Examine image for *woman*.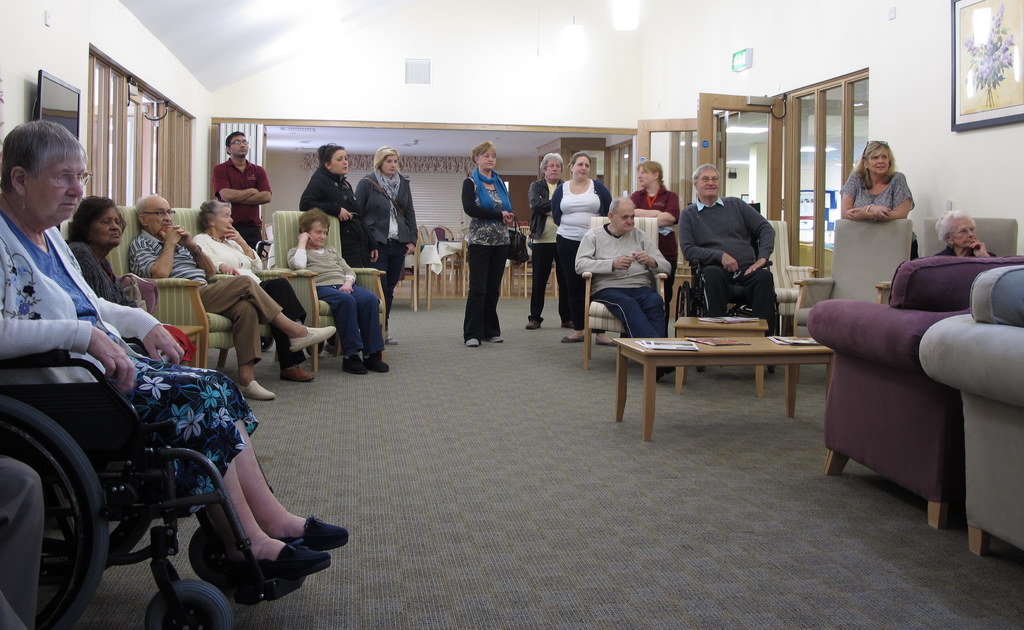
Examination result: select_region(353, 143, 422, 347).
